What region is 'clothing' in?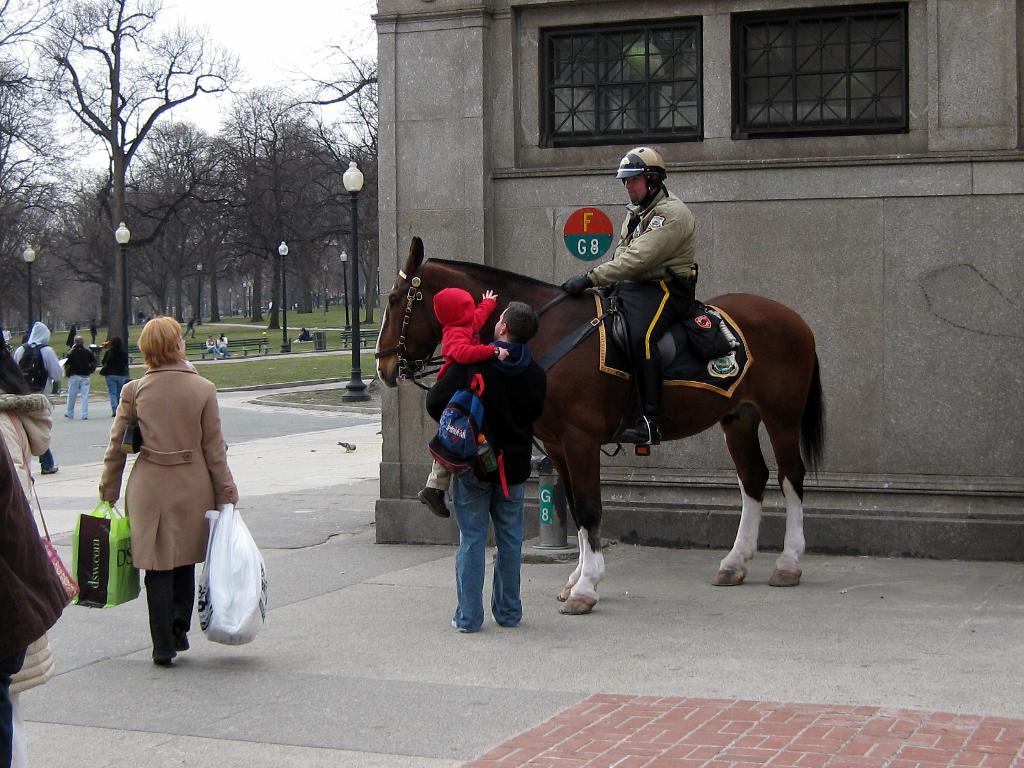
(99,360,239,645).
